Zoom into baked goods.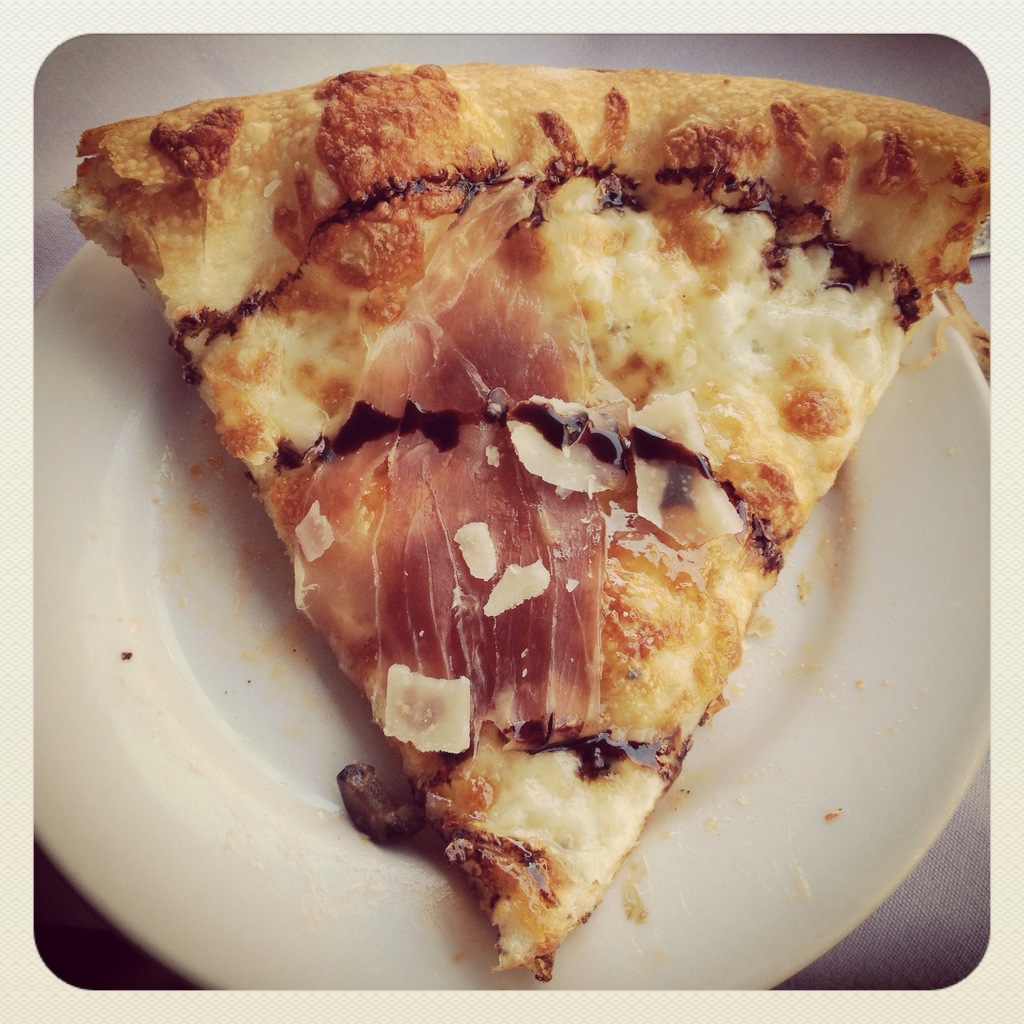
Zoom target: <region>56, 54, 1001, 985</region>.
